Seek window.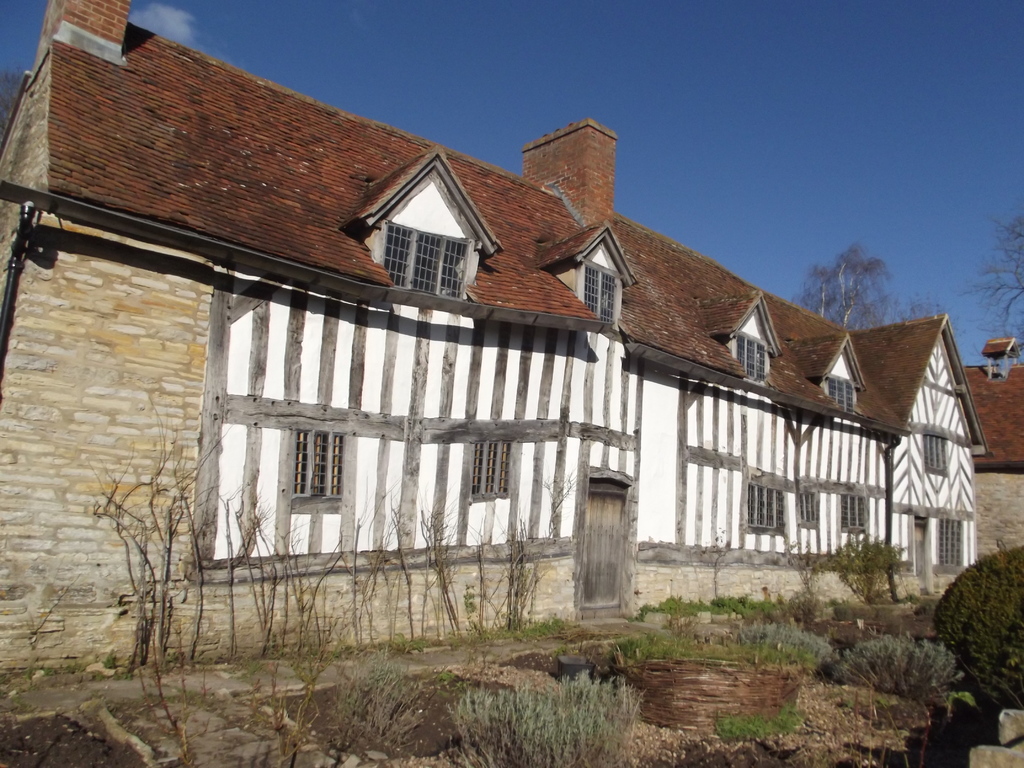
{"x1": 827, "y1": 371, "x2": 858, "y2": 408}.
